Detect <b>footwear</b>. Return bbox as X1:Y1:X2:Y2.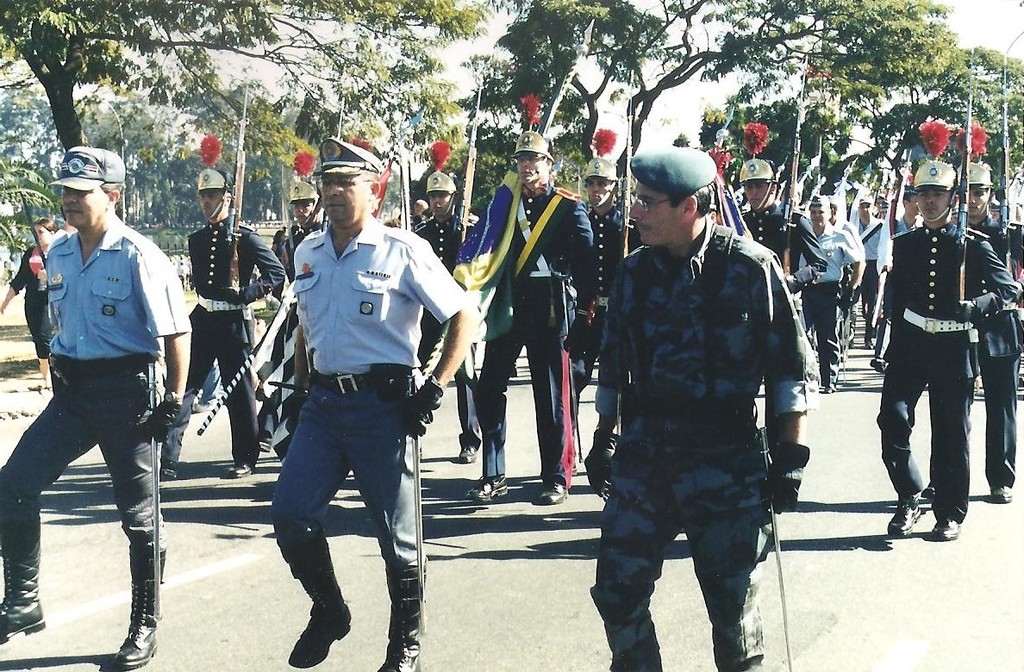
925:507:958:539.
